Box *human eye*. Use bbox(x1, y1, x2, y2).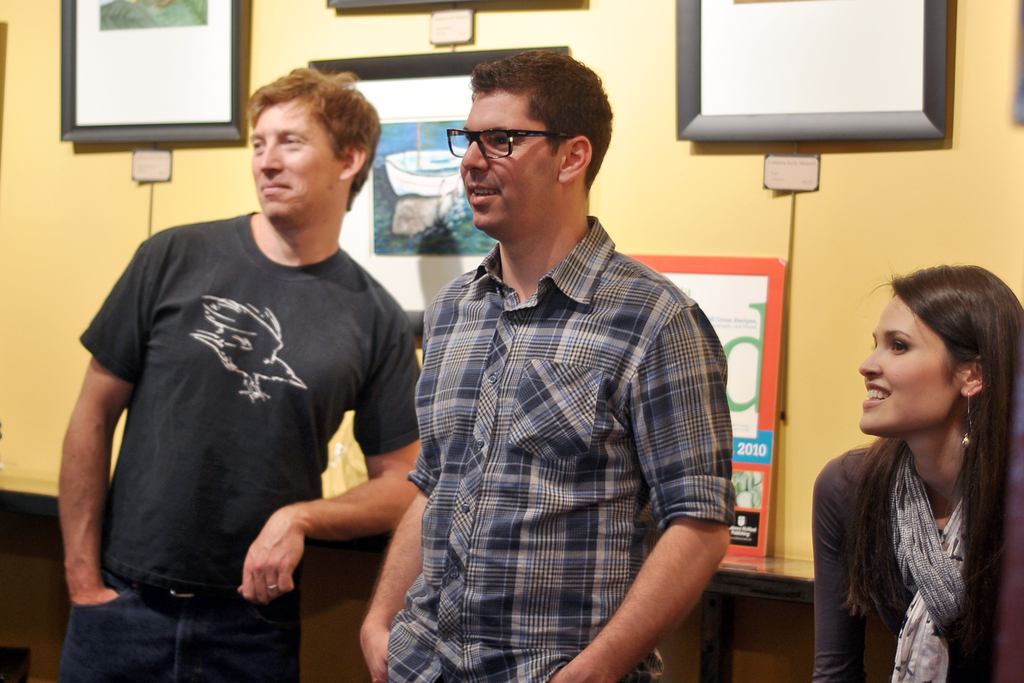
bbox(889, 339, 909, 358).
